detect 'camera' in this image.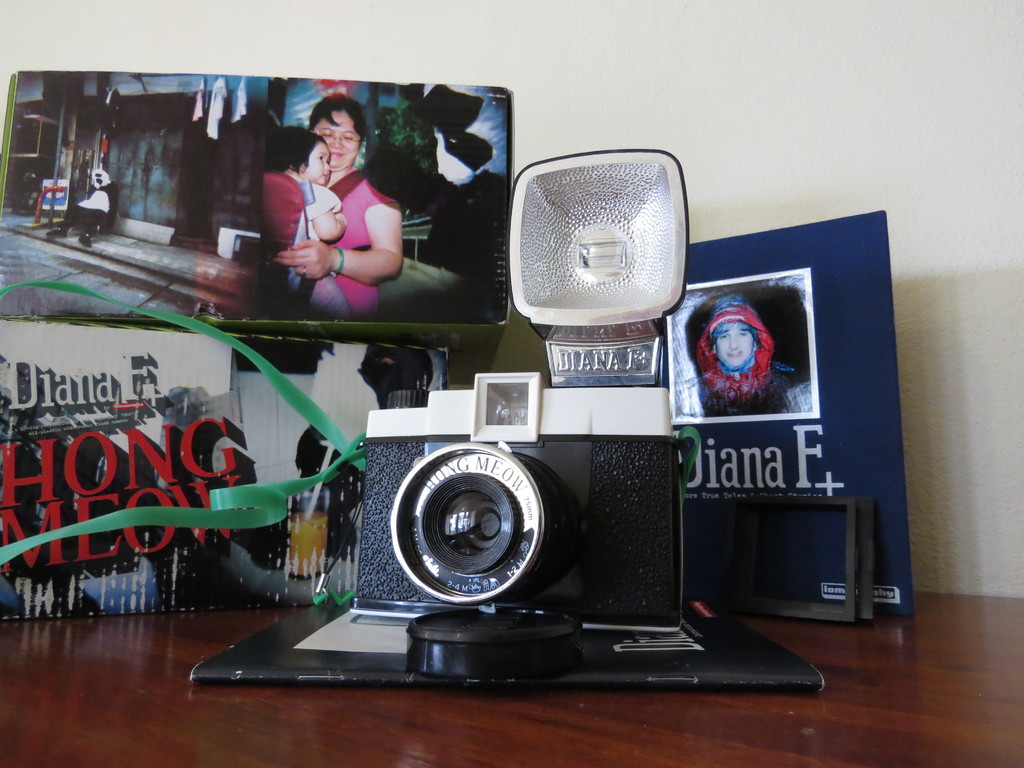
Detection: box(348, 148, 689, 680).
